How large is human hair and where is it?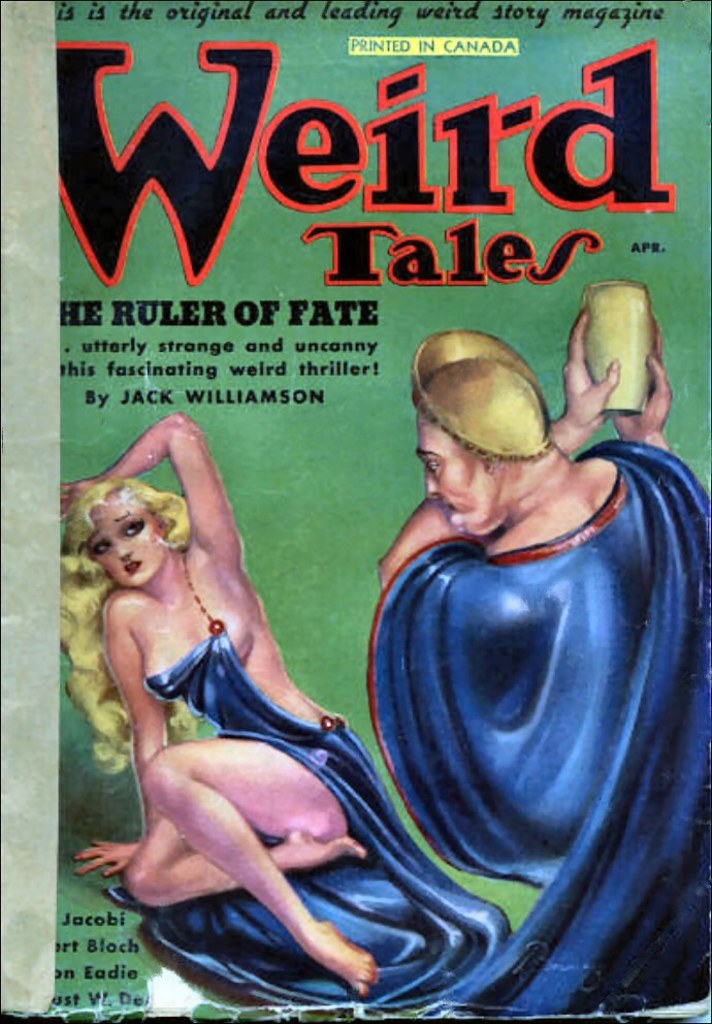
Bounding box: region(55, 477, 194, 781).
